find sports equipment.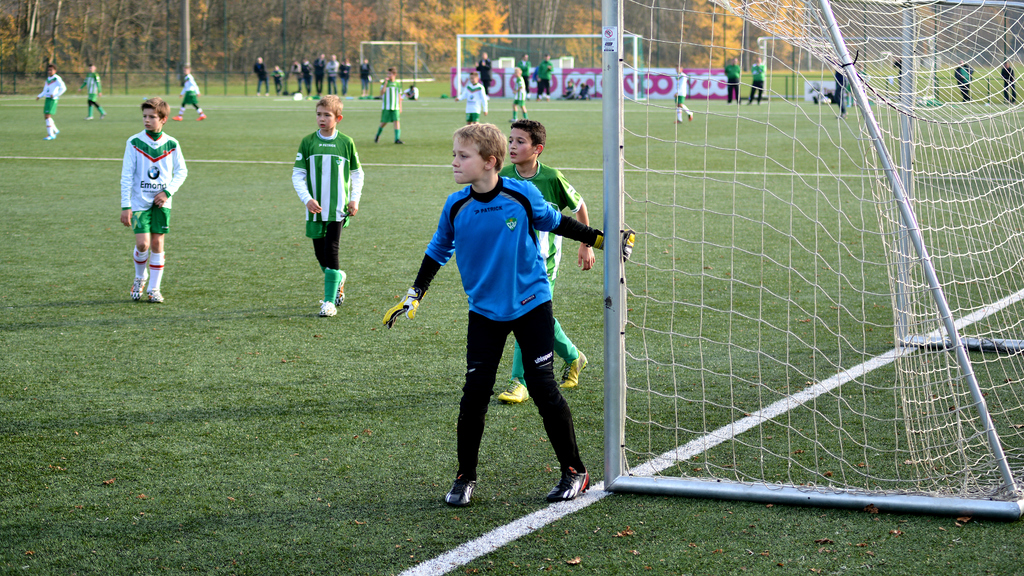
x1=317, y1=298, x2=337, y2=316.
